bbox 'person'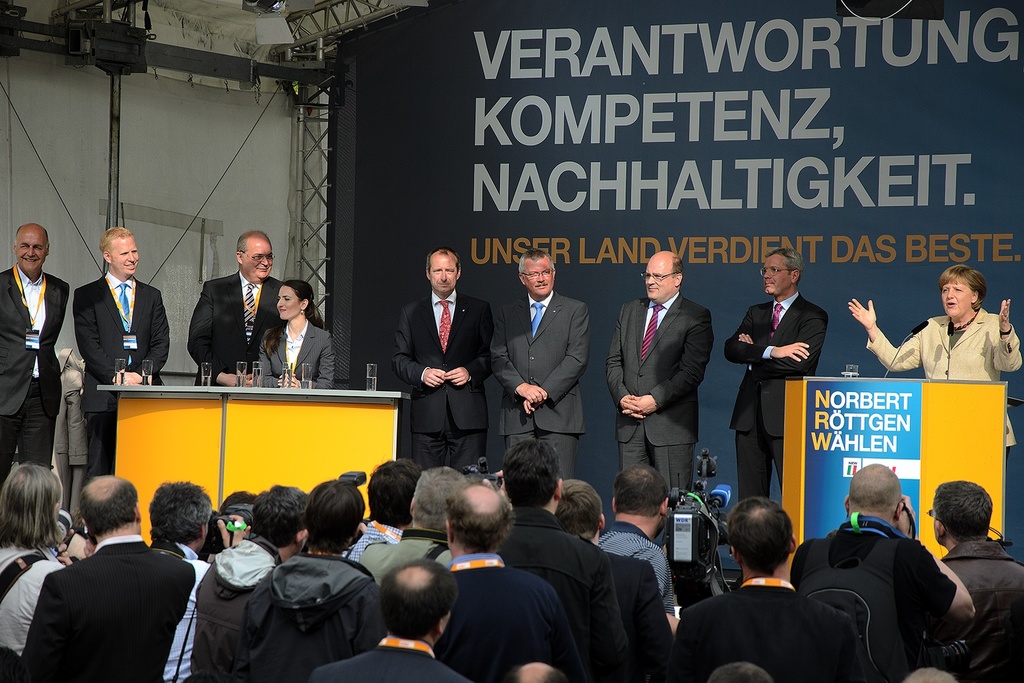
0, 221, 71, 483
